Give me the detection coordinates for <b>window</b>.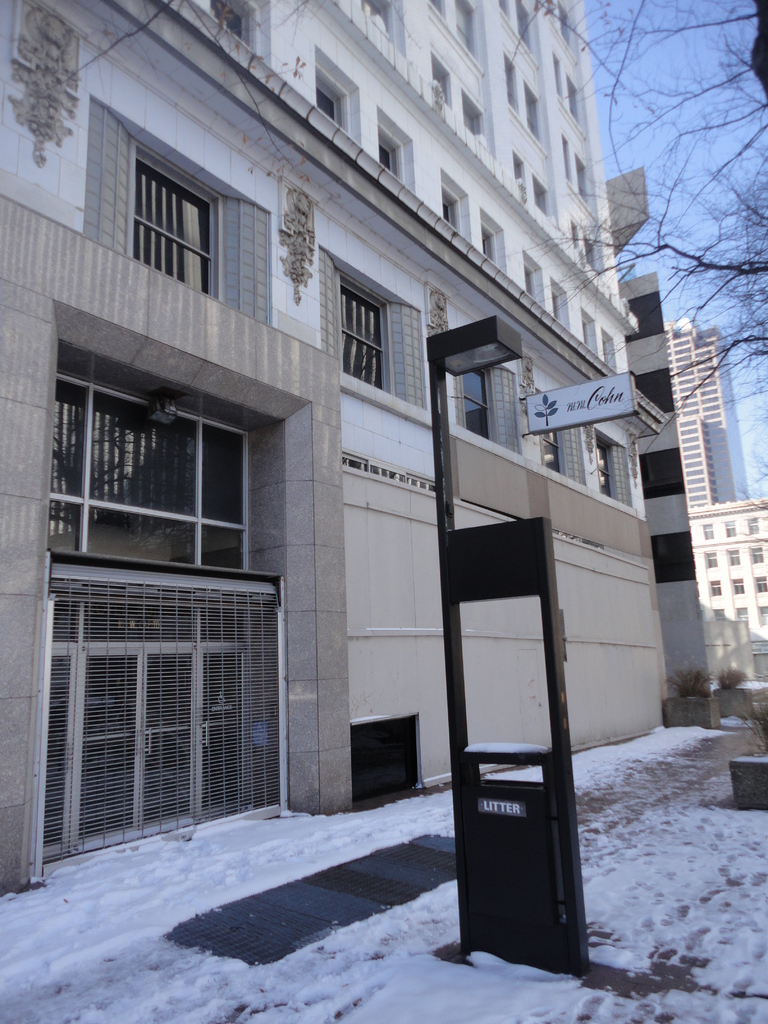
730:548:739:564.
